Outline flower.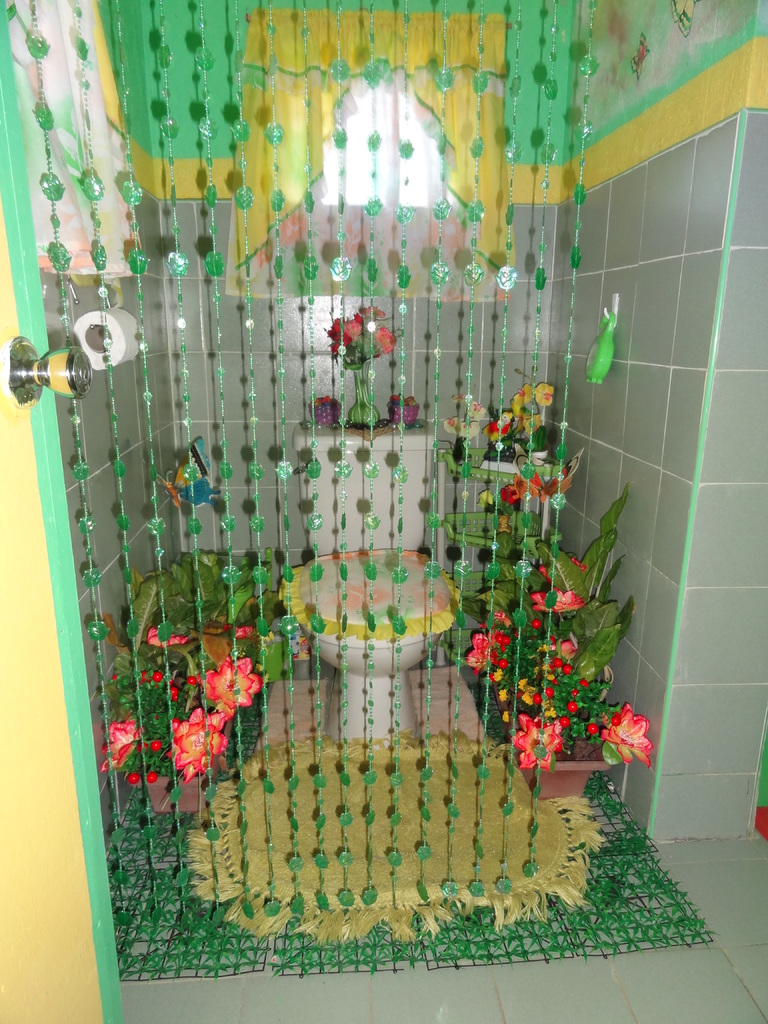
Outline: 491 421 506 438.
